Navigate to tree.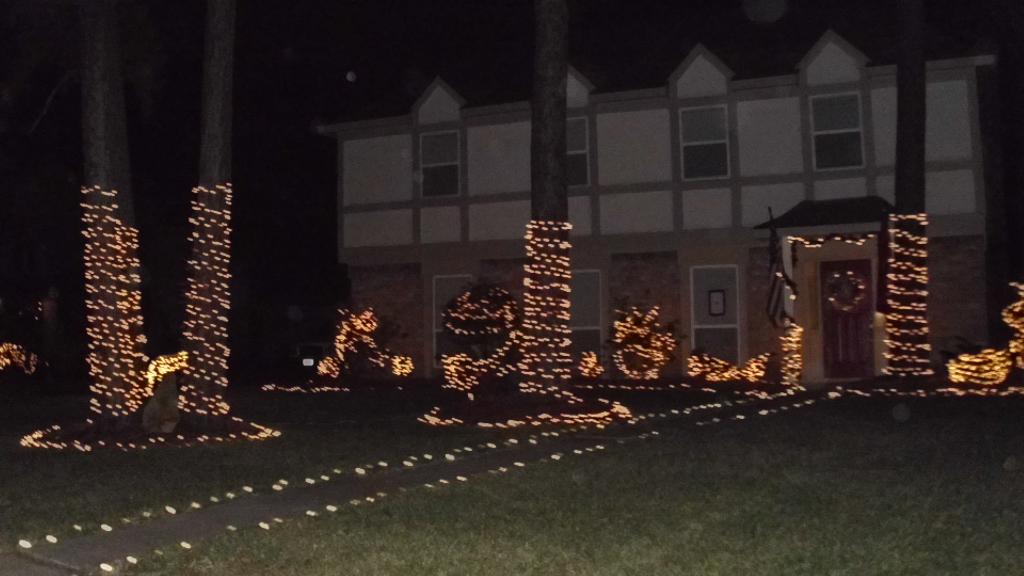
Navigation target: x1=166, y1=2, x2=272, y2=444.
